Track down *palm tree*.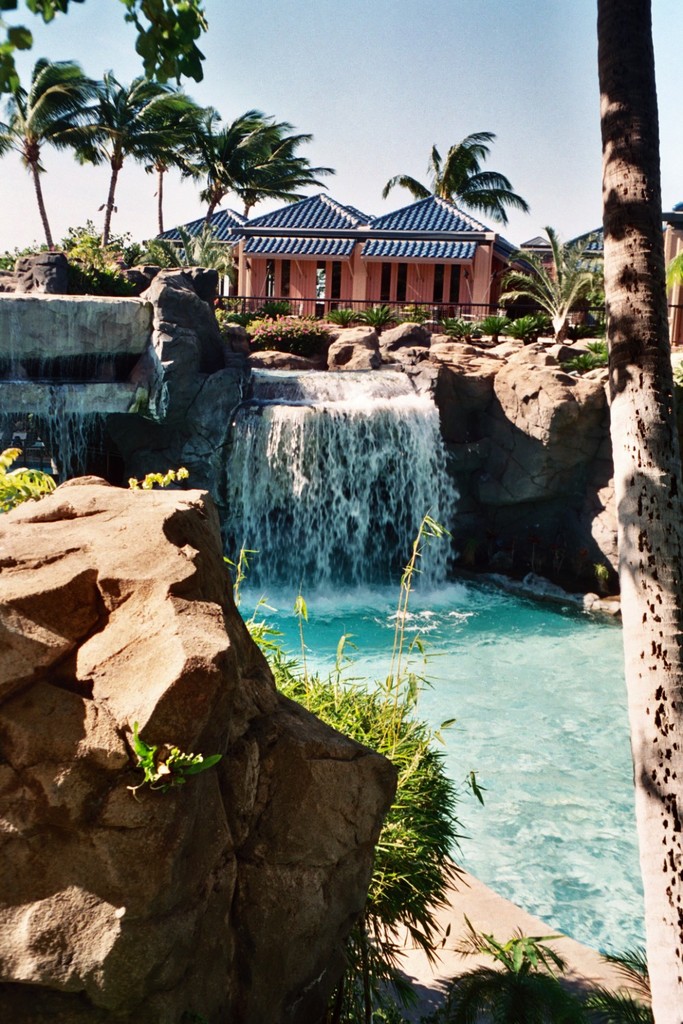
Tracked to crop(0, 67, 67, 240).
